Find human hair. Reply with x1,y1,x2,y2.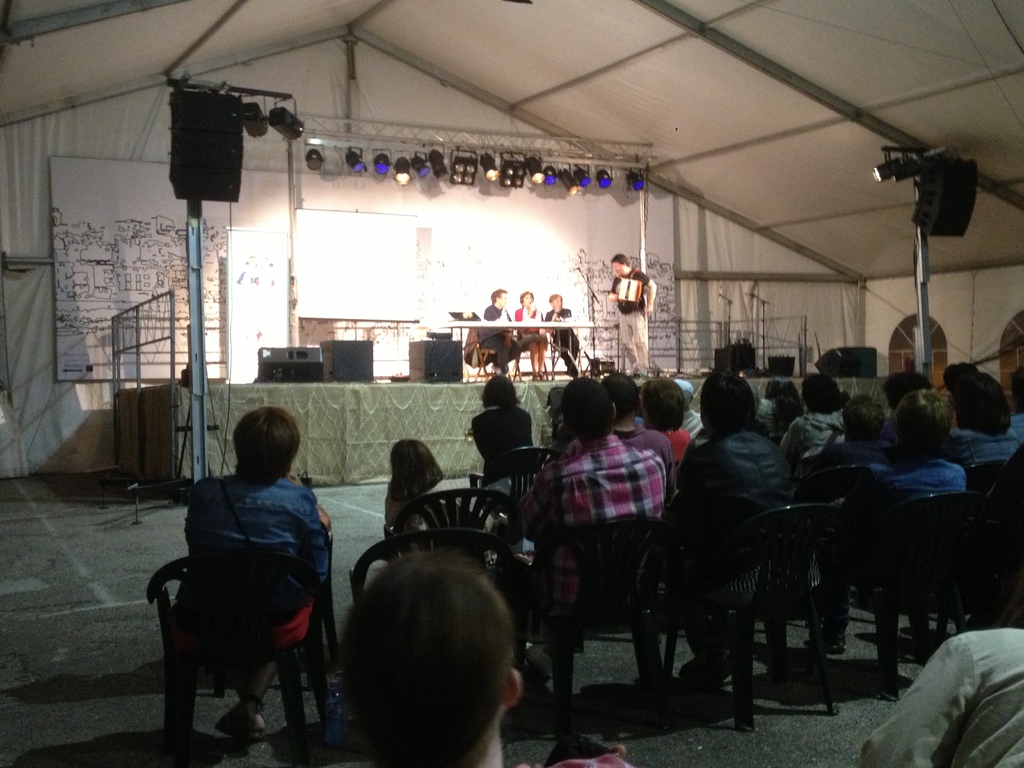
708,346,768,429.
